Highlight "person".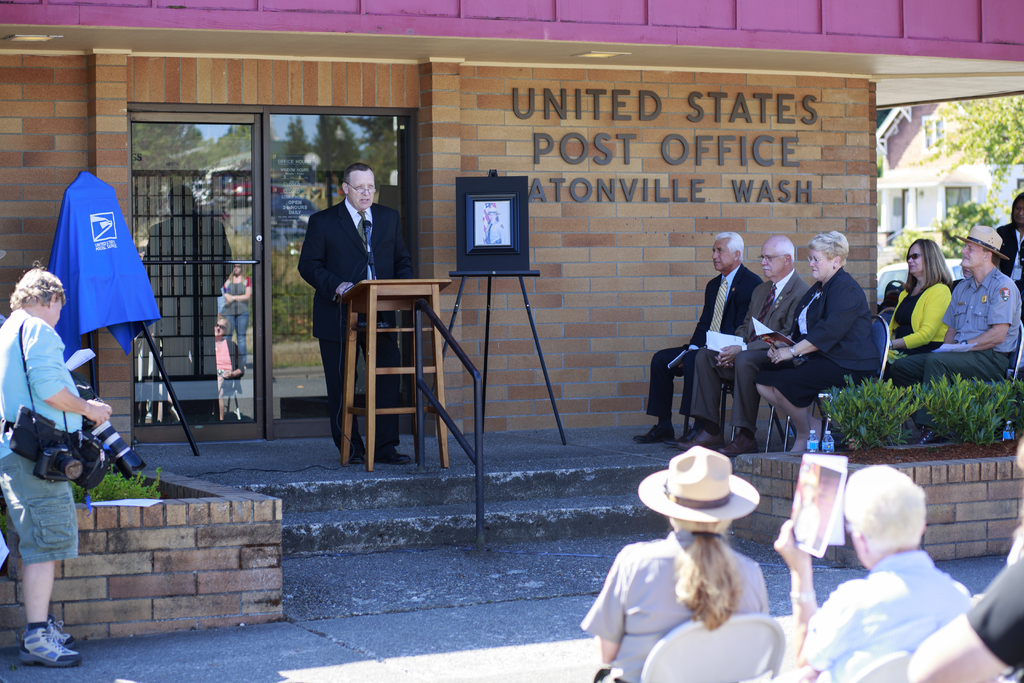
Highlighted region: 878 238 957 375.
